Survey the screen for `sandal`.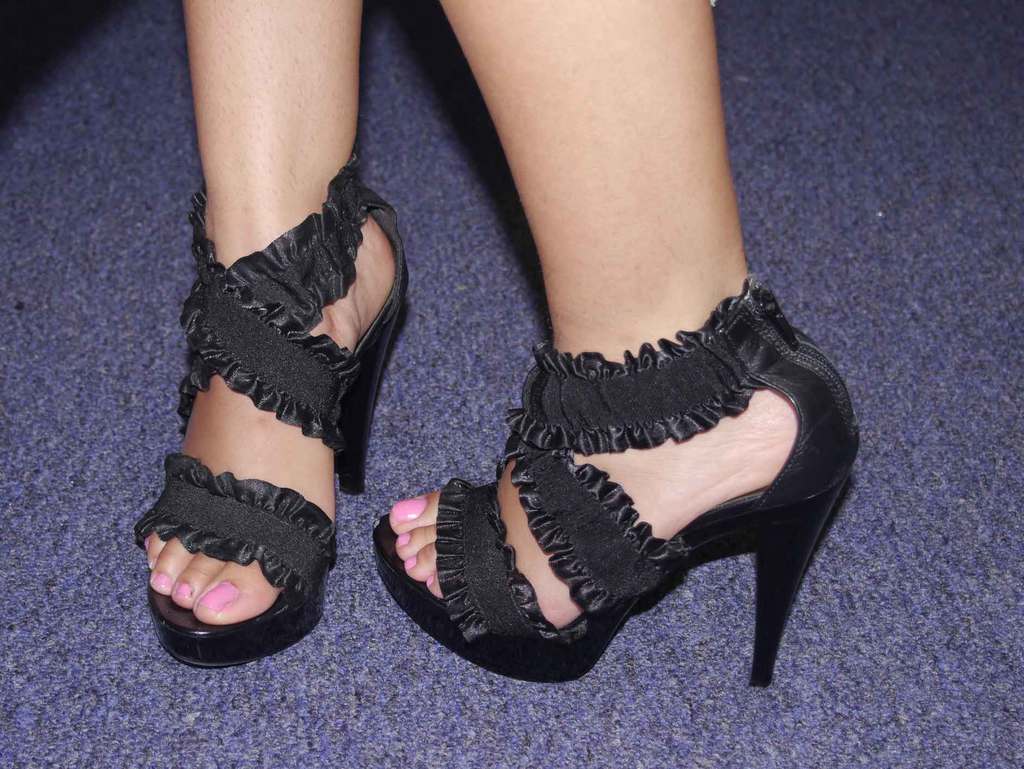
Survey found: select_region(372, 273, 849, 680).
